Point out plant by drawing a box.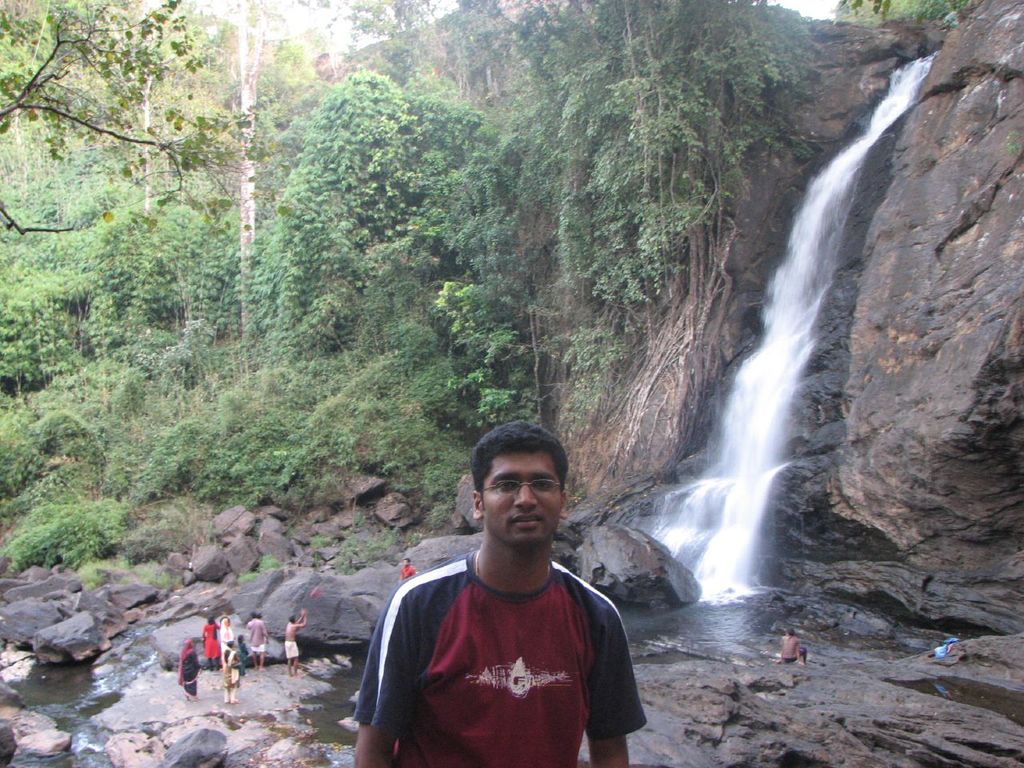
[20, 402, 100, 478].
